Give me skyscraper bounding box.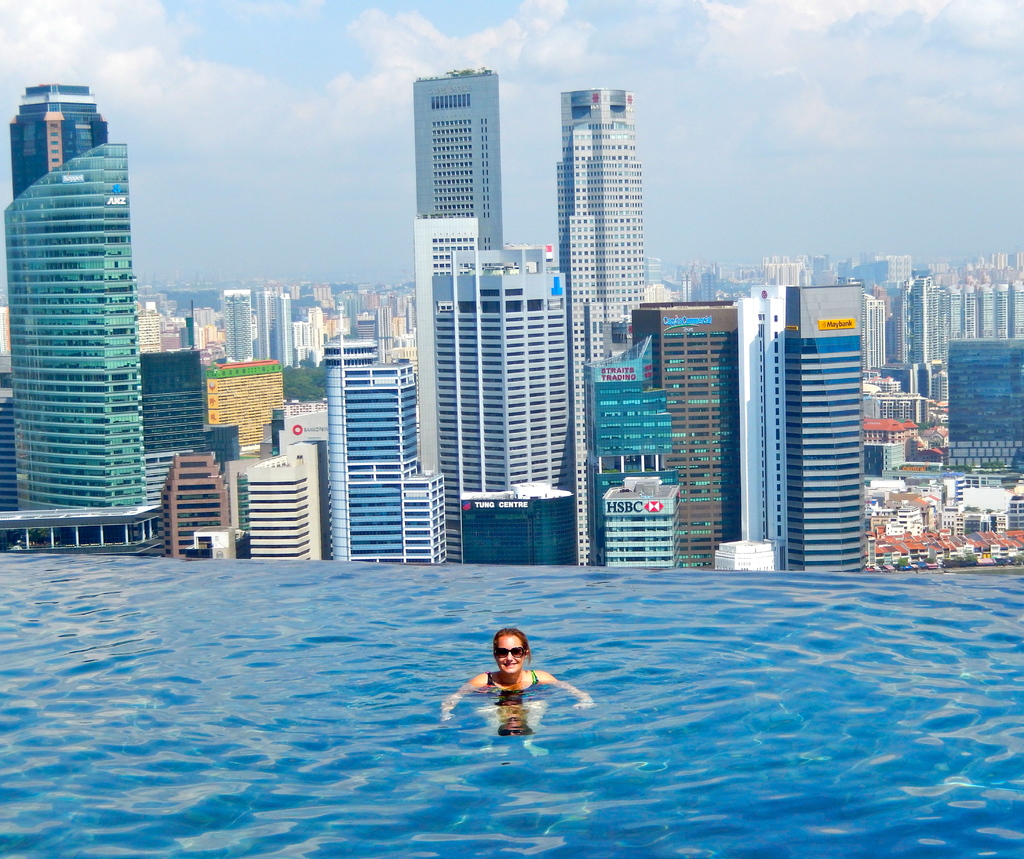
(287,321,327,353).
